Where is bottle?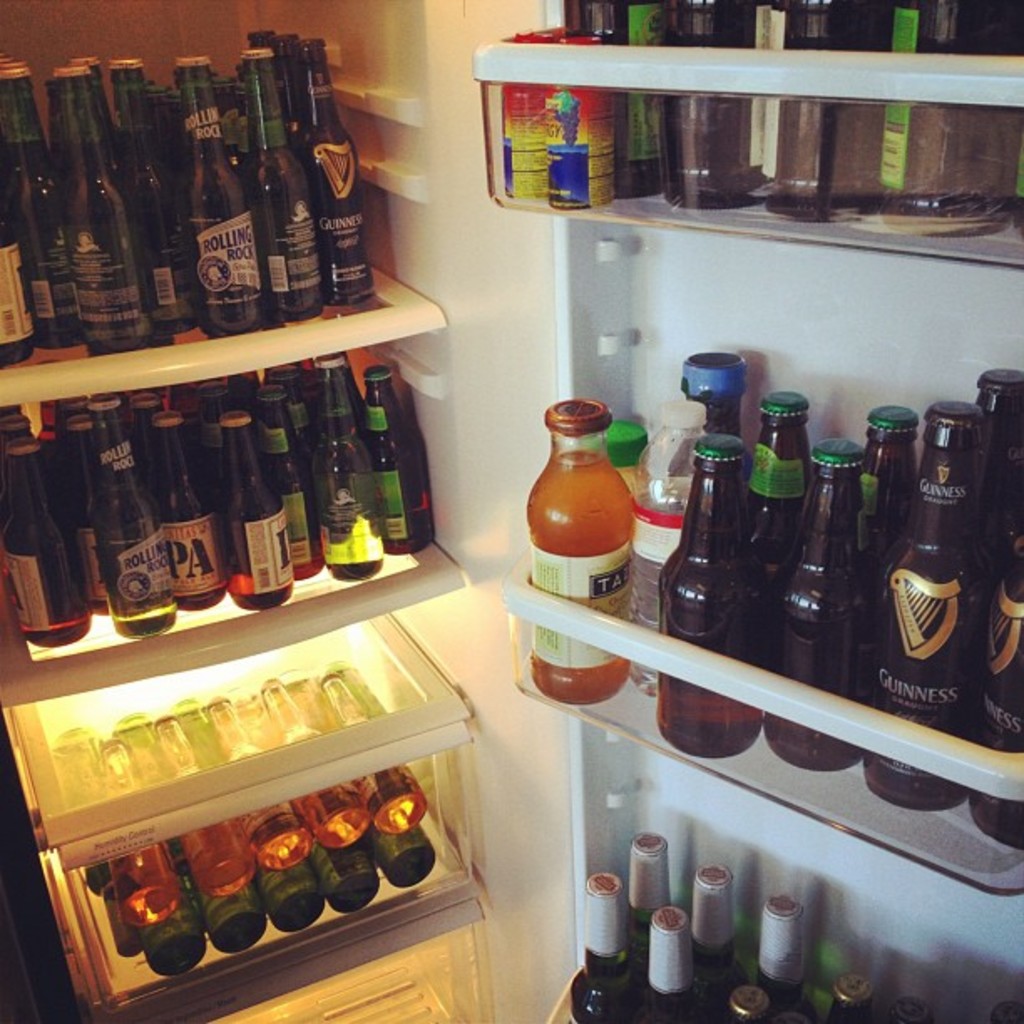
box=[104, 50, 209, 338].
